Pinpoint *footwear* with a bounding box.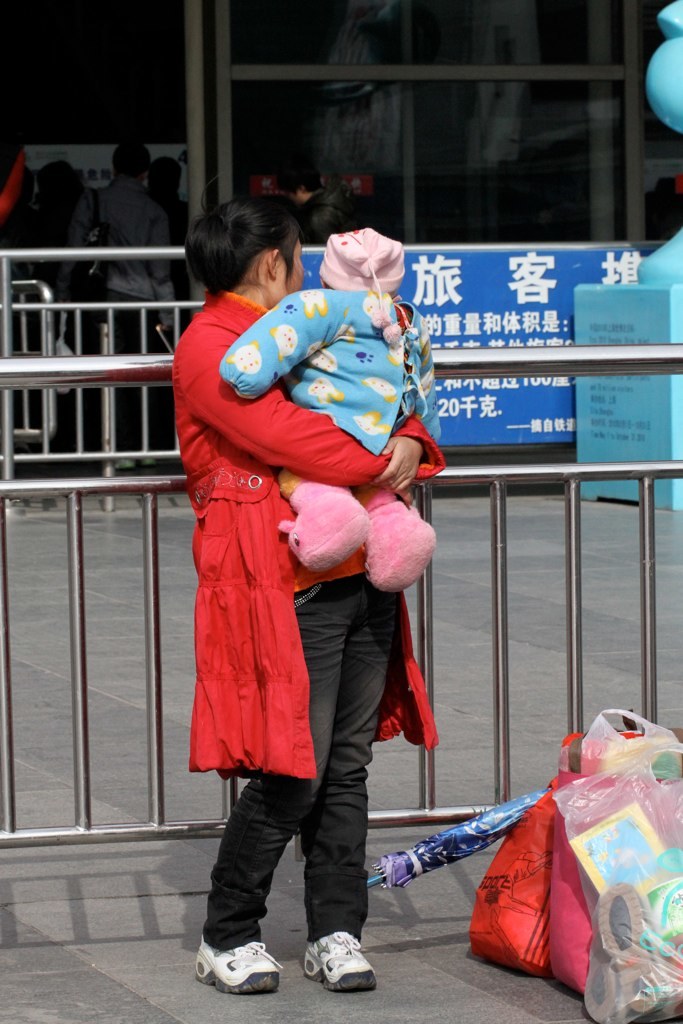
[194, 932, 281, 995].
